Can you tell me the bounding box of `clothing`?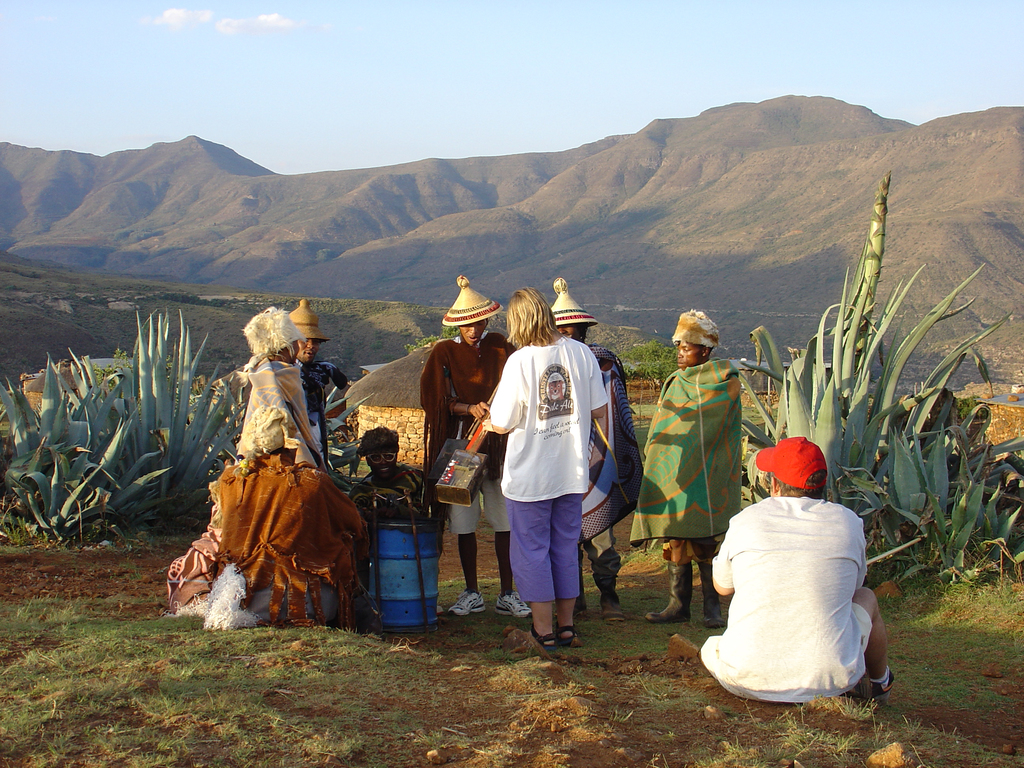
BBox(633, 358, 742, 537).
